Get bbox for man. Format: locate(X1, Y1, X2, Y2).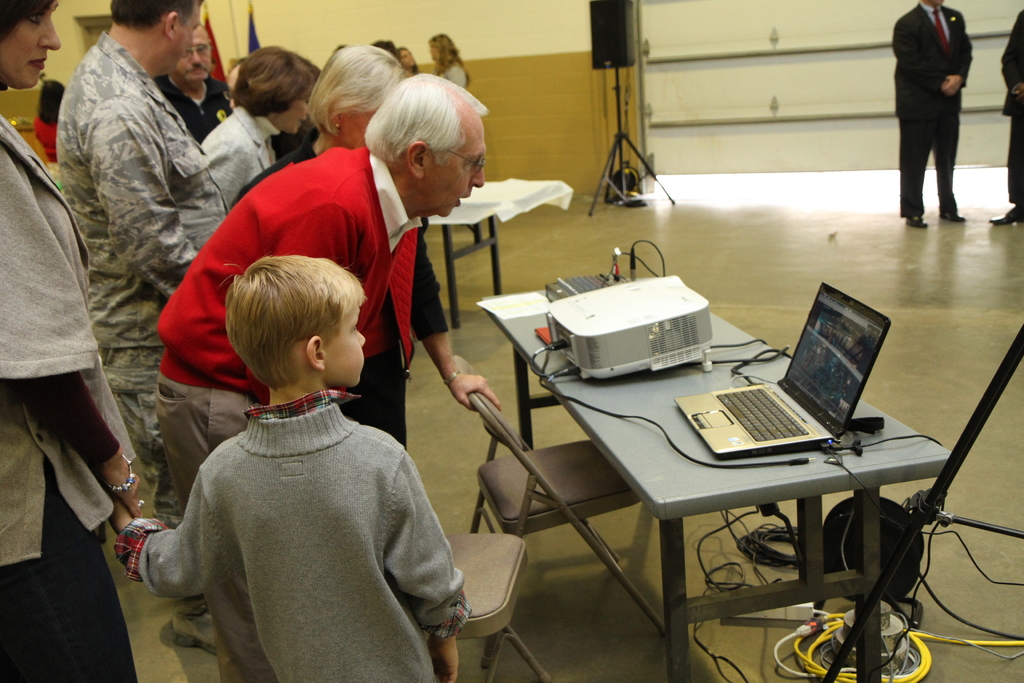
locate(979, 7, 1023, 227).
